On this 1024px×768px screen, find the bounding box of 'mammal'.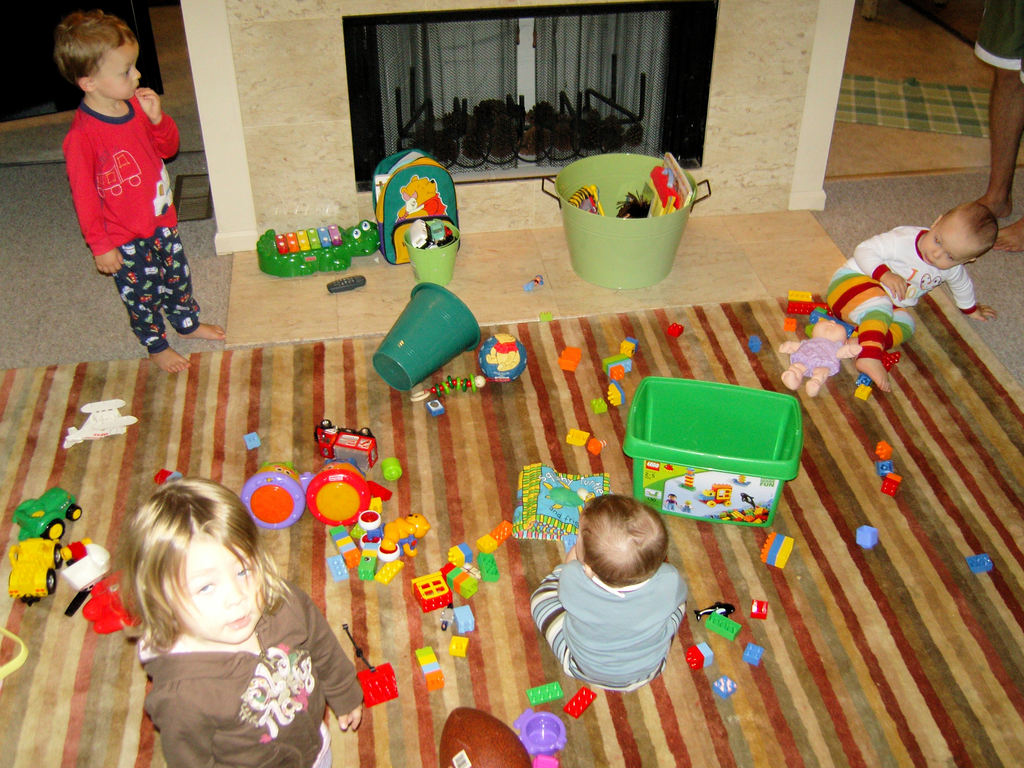
Bounding box: (x1=78, y1=452, x2=355, y2=723).
